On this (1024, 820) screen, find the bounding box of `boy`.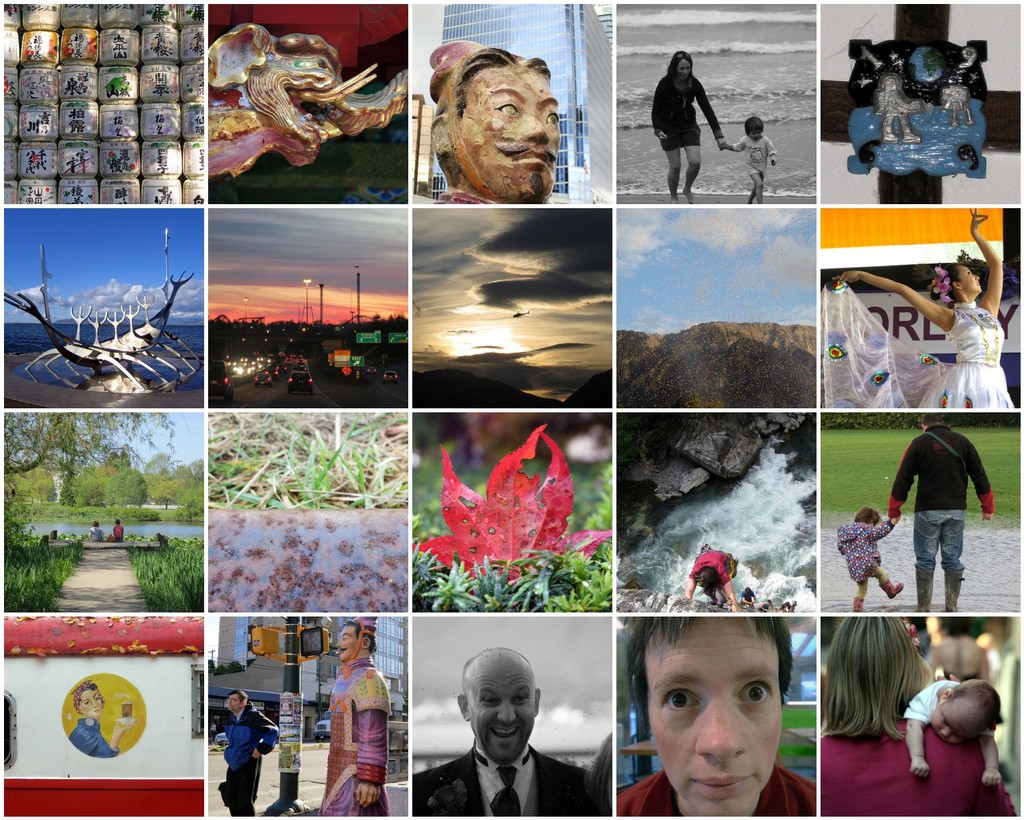
Bounding box: x1=837, y1=509, x2=905, y2=612.
